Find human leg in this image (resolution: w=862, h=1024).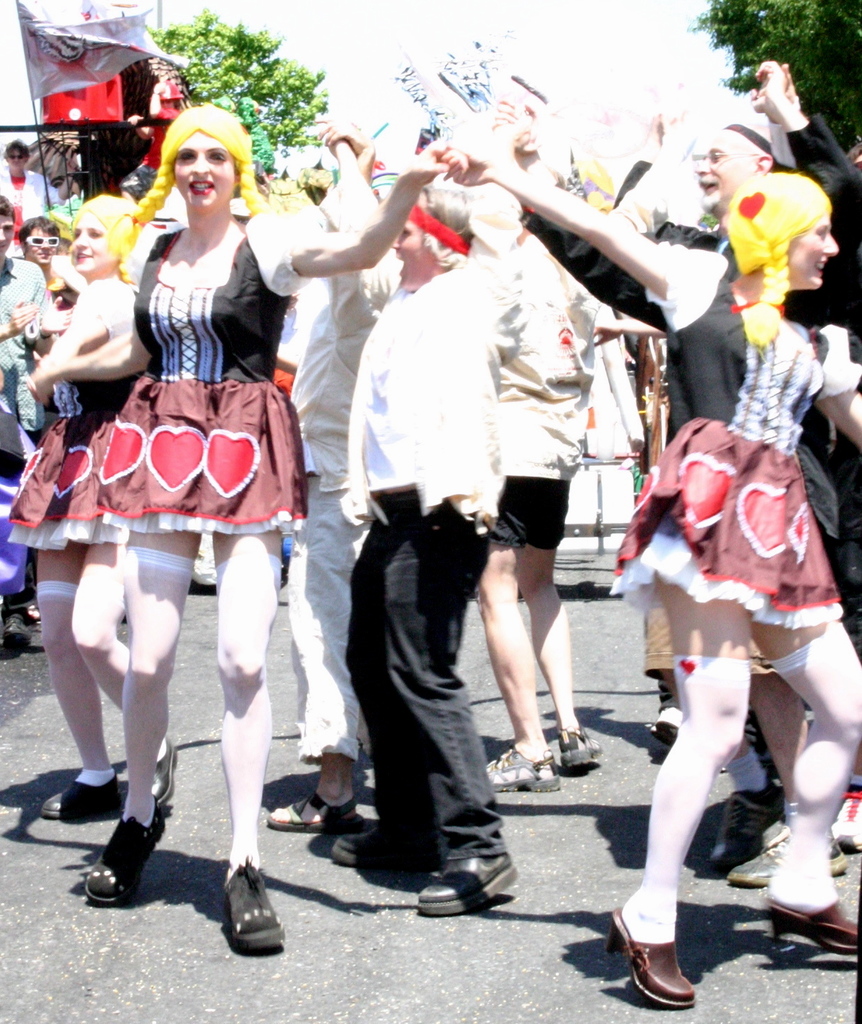
[left=700, top=137, right=753, bottom=214].
